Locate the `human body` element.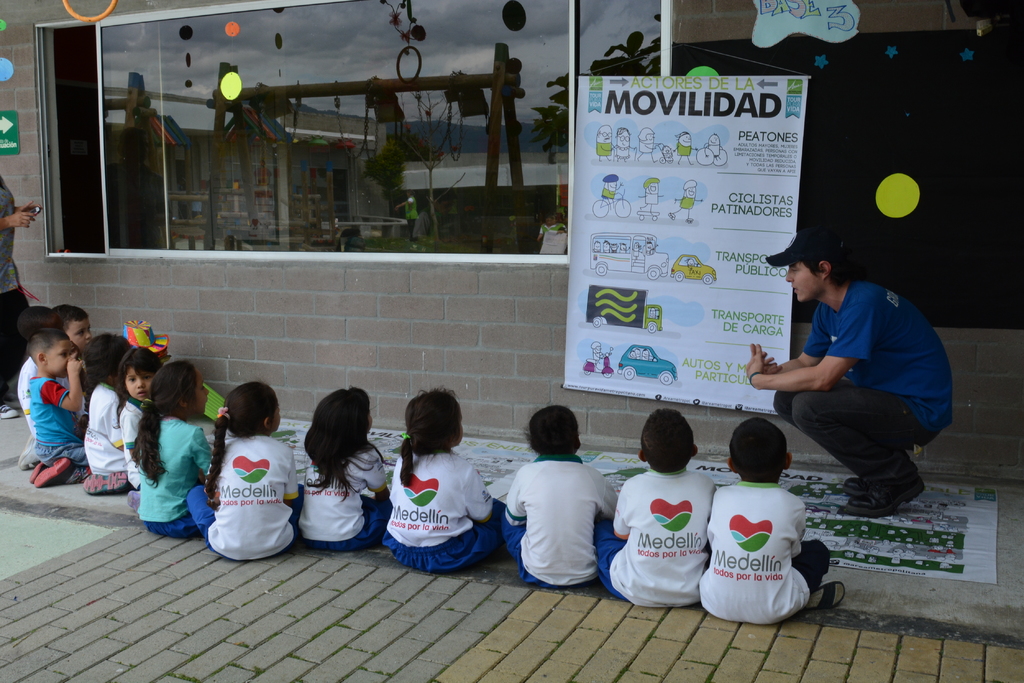
Element bbox: l=83, t=330, r=136, b=499.
